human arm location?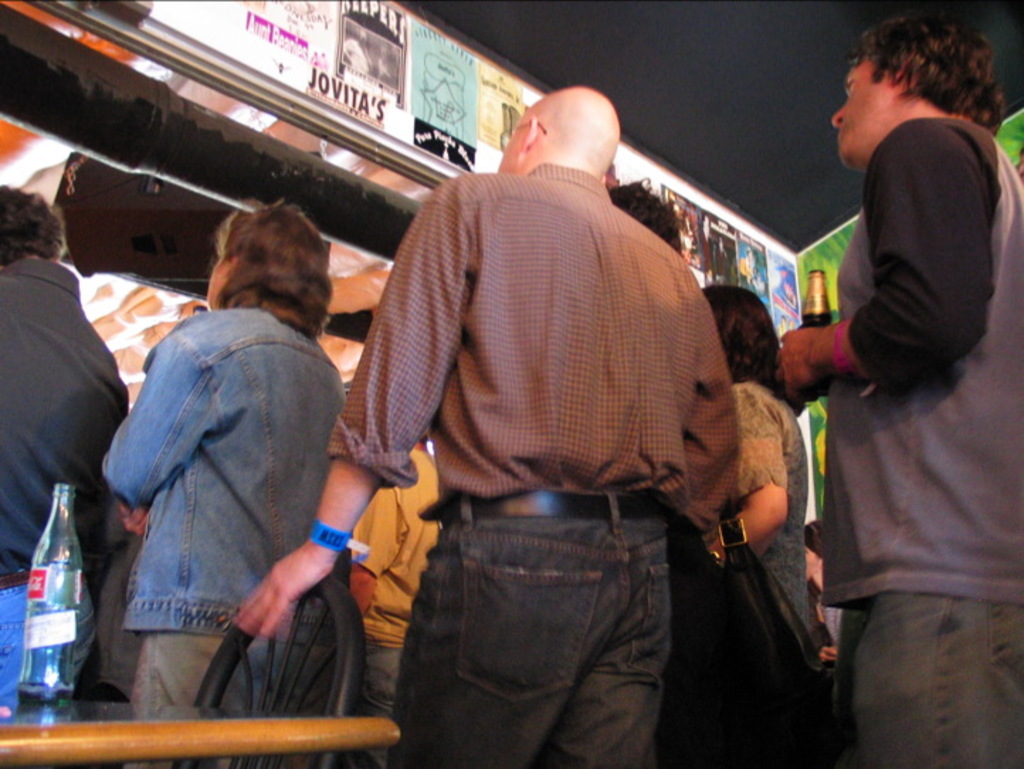
bbox=(773, 115, 1007, 399)
